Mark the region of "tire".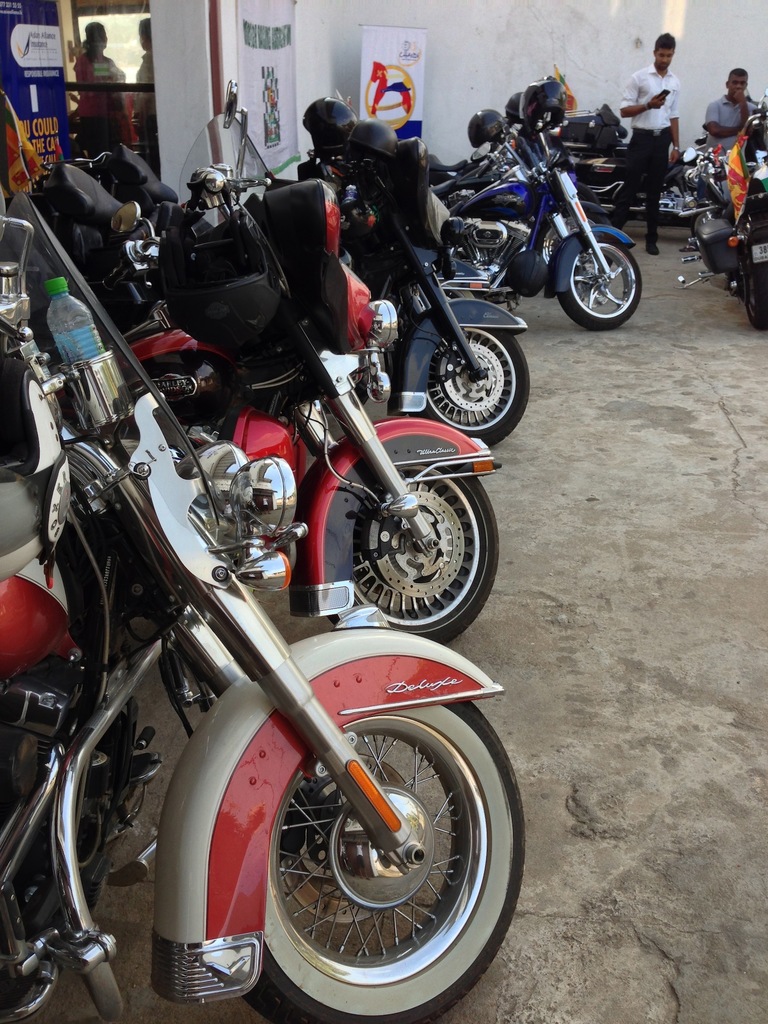
Region: BBox(404, 326, 532, 447).
